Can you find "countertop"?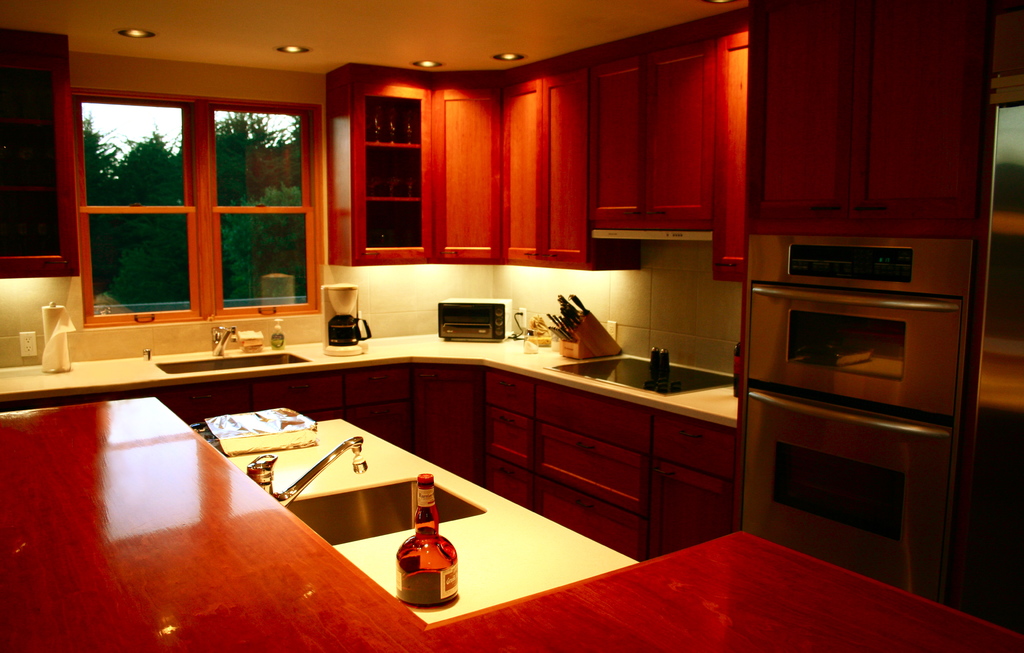
Yes, bounding box: x1=0 y1=392 x2=1023 y2=652.
